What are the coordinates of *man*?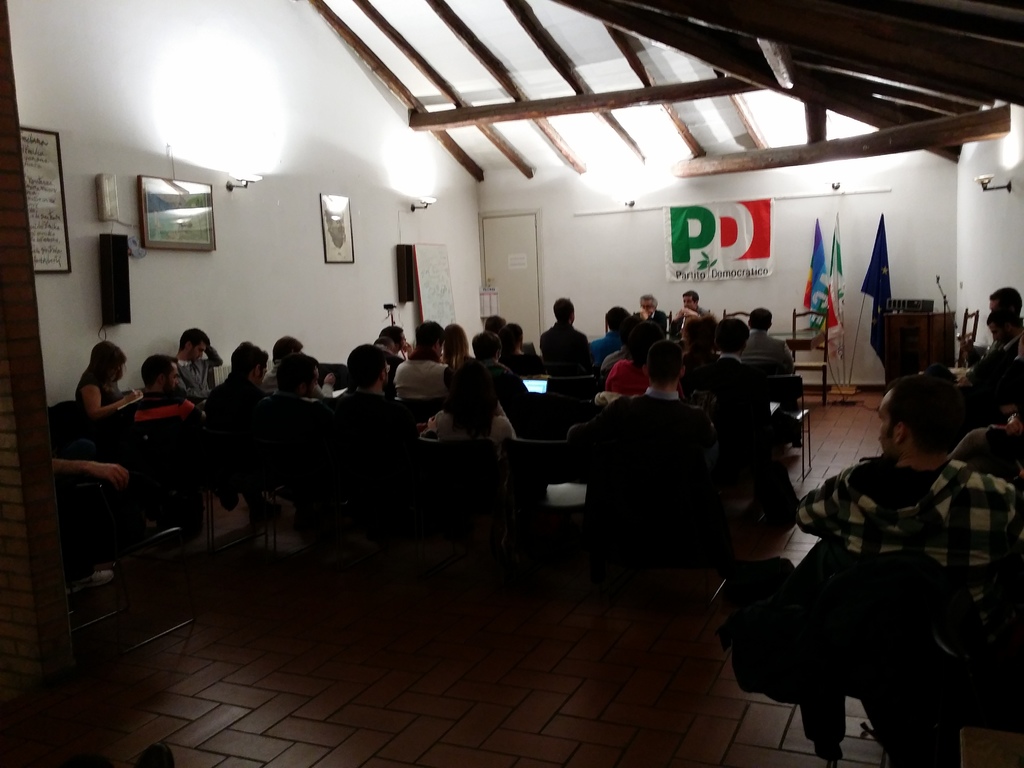
(x1=794, y1=374, x2=1023, y2=669).
